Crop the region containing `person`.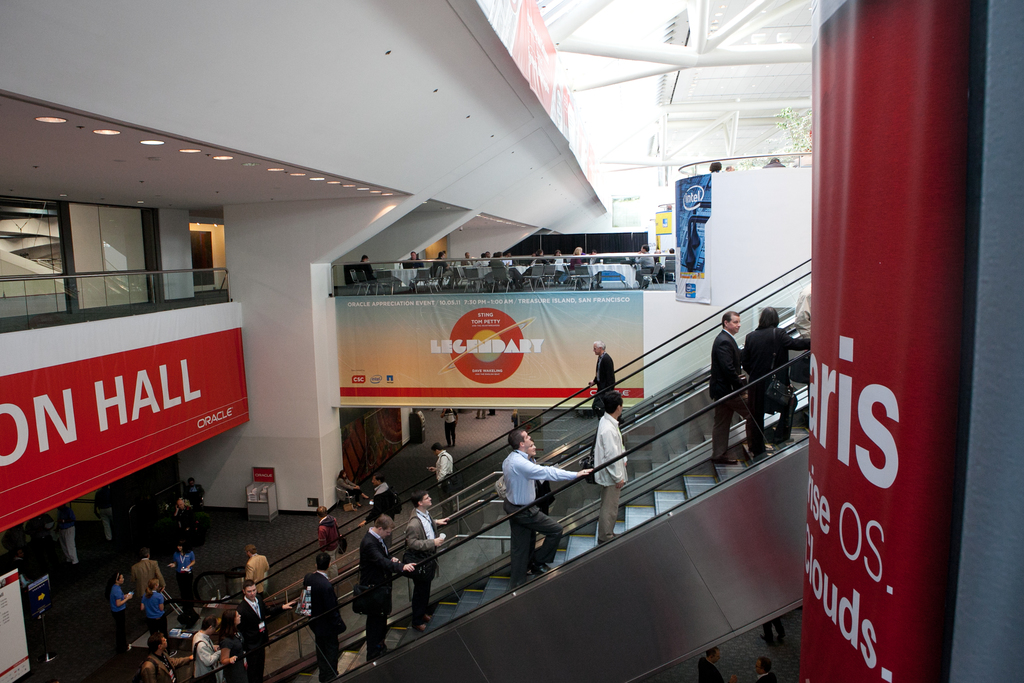
Crop region: BBox(136, 632, 193, 682).
